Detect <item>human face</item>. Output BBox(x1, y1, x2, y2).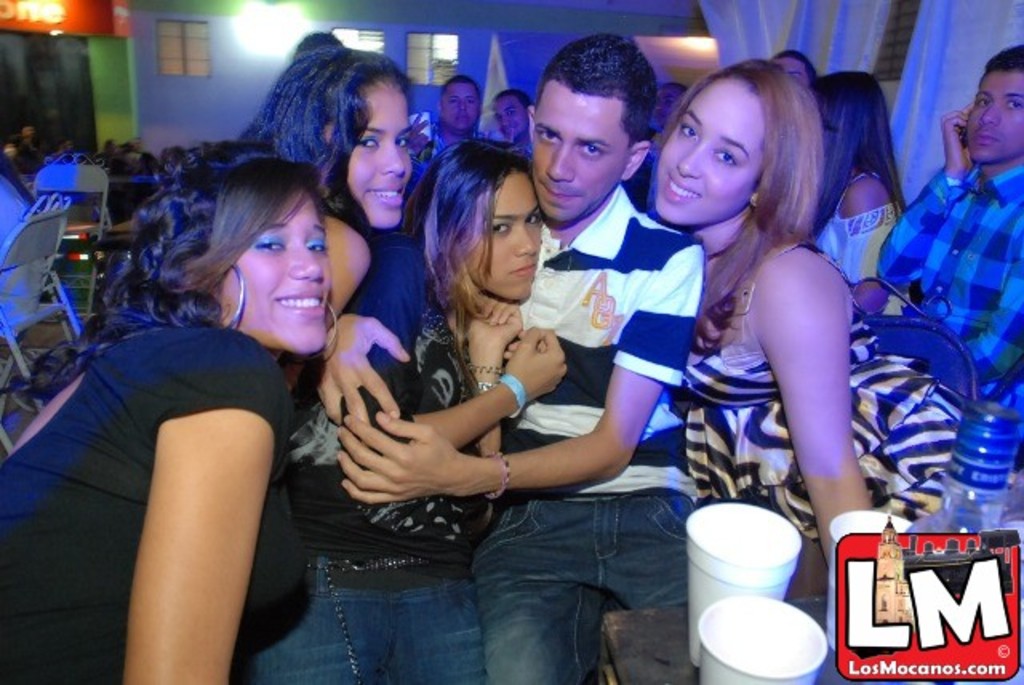
BBox(968, 75, 1022, 160).
